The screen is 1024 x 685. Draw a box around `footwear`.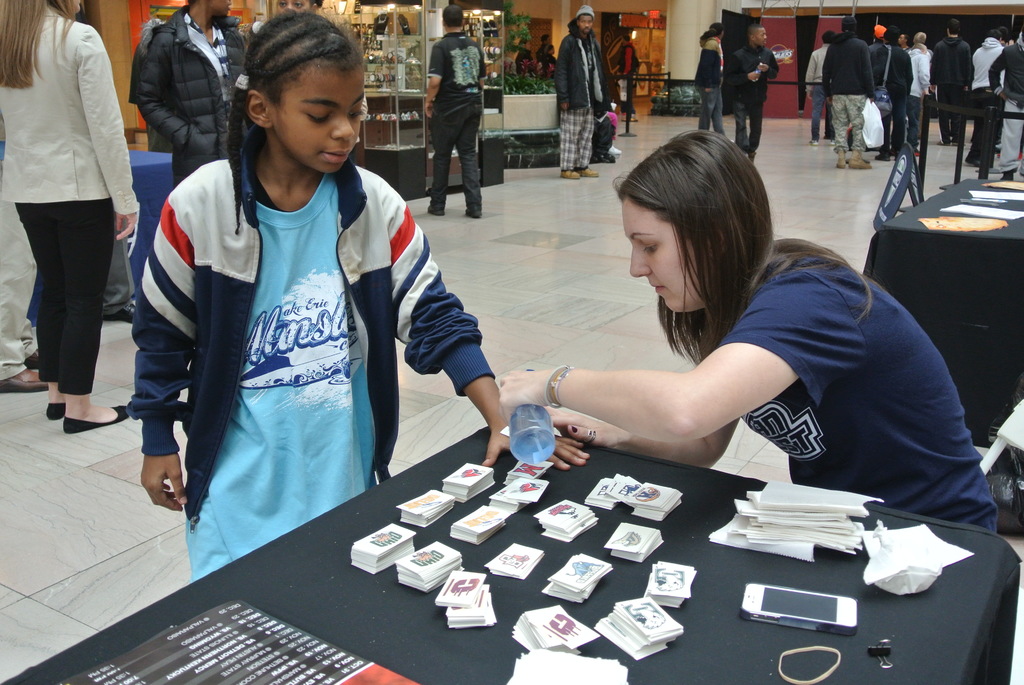
831/156/848/168.
